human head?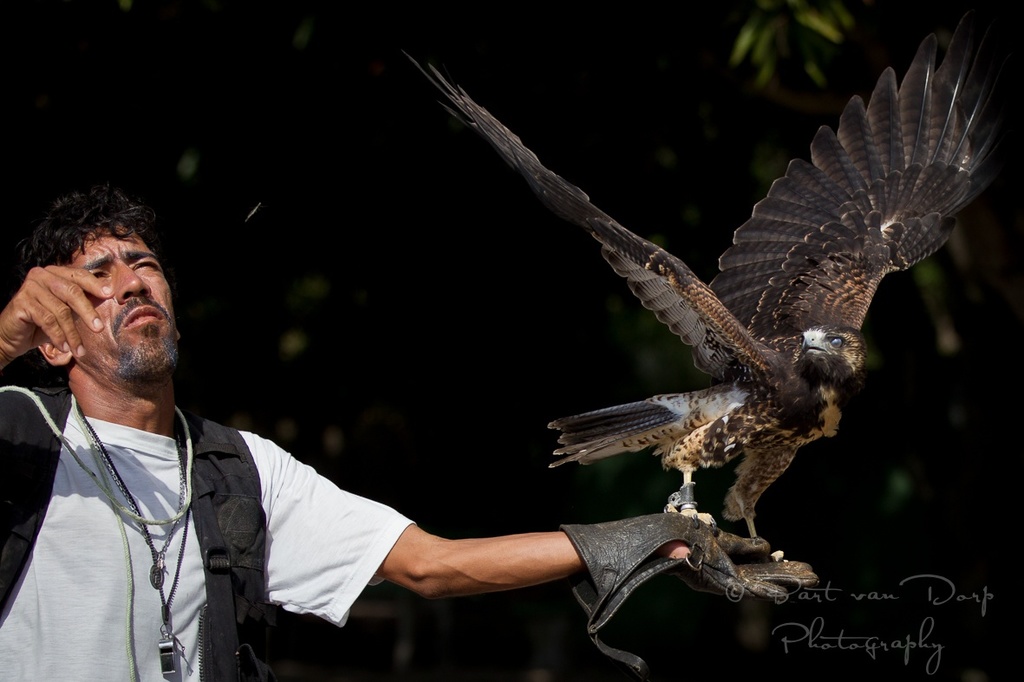
<bbox>11, 190, 186, 394</bbox>
